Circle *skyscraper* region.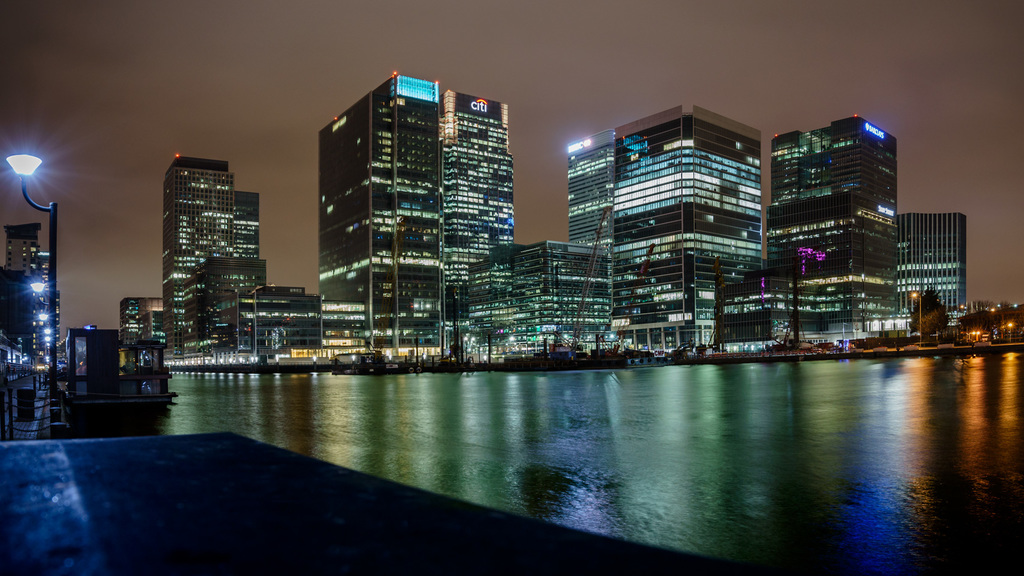
Region: pyautogui.locateOnScreen(570, 102, 764, 352).
